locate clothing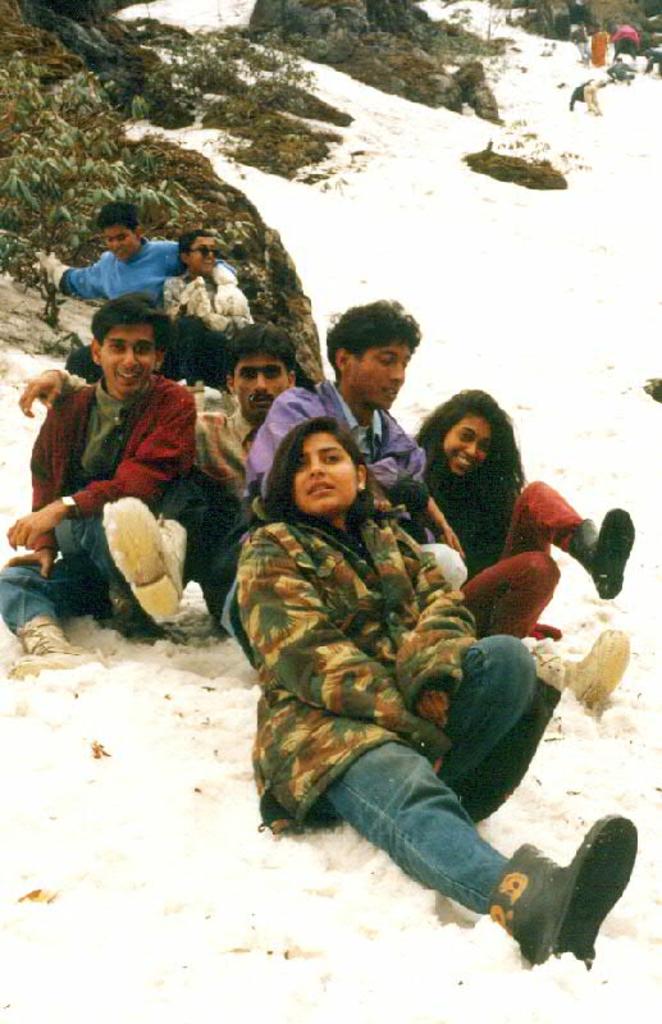
locate(0, 375, 200, 636)
